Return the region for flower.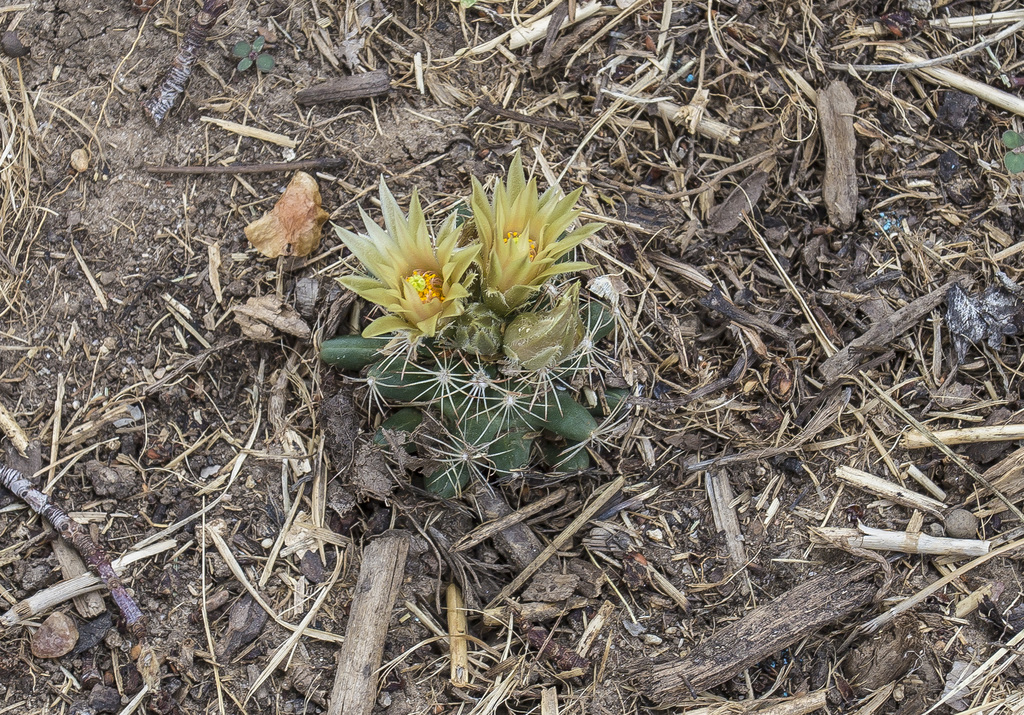
bbox(326, 171, 481, 364).
